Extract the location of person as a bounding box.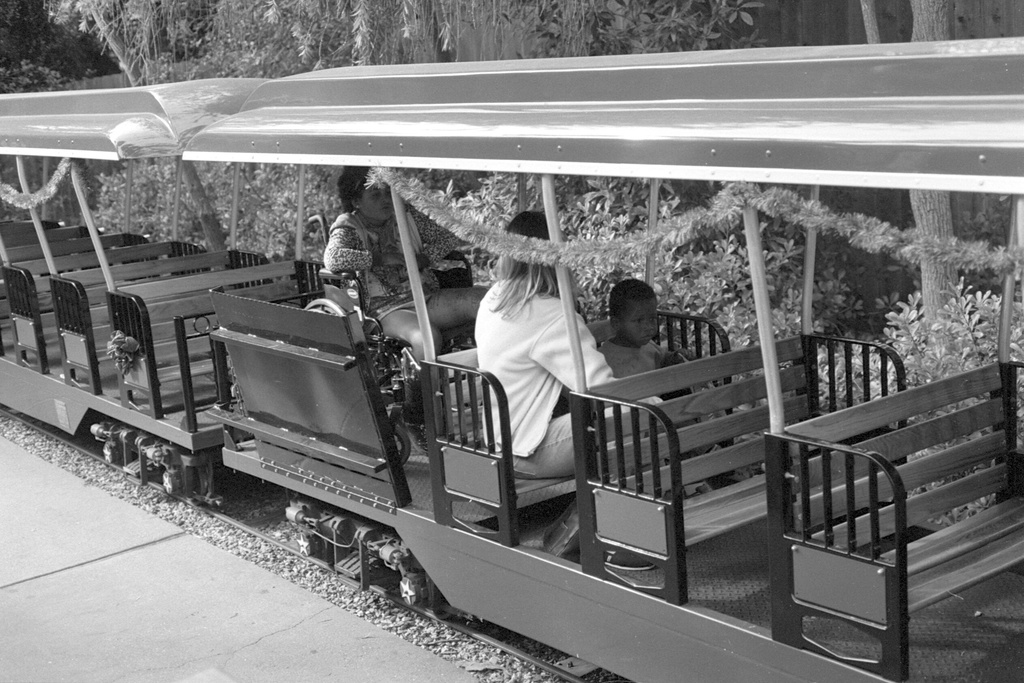
select_region(472, 208, 714, 485).
